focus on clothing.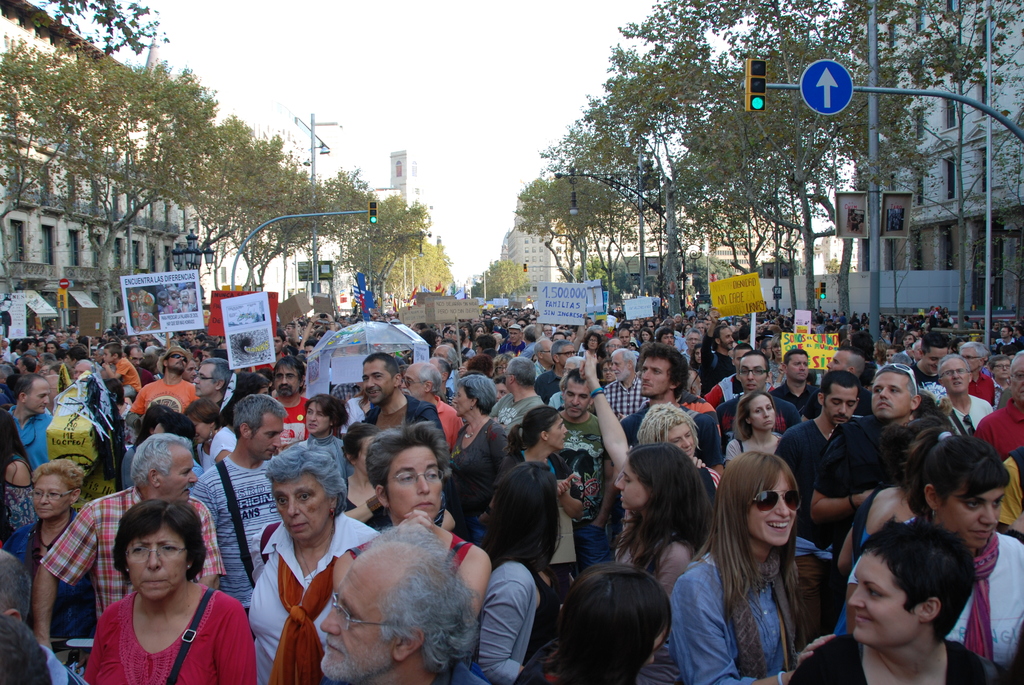
Focused at box=[631, 536, 822, 684].
